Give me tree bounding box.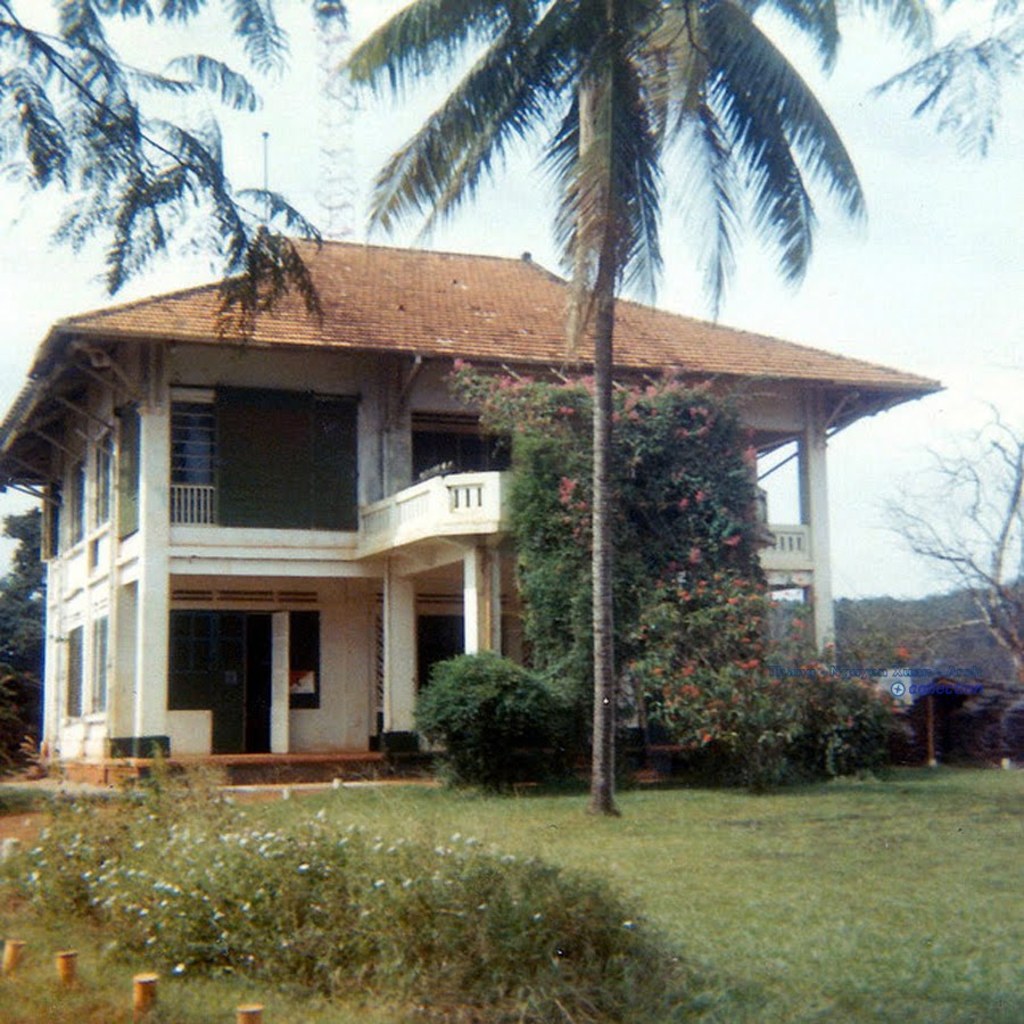
0 0 321 383.
